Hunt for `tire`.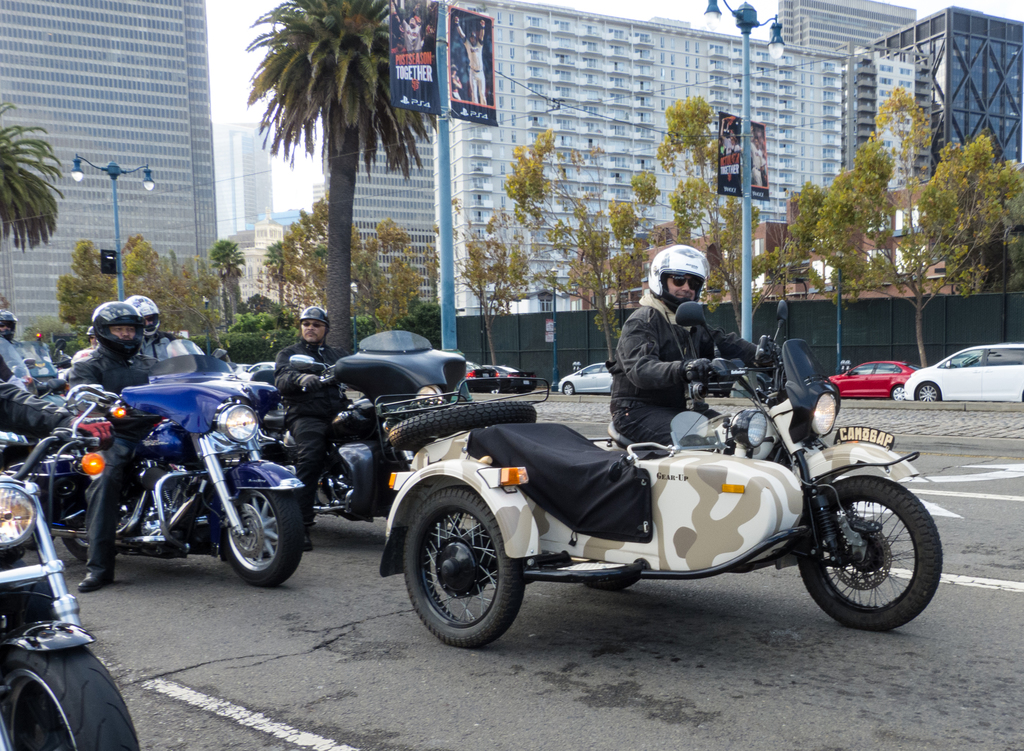
Hunted down at 559/384/573/396.
